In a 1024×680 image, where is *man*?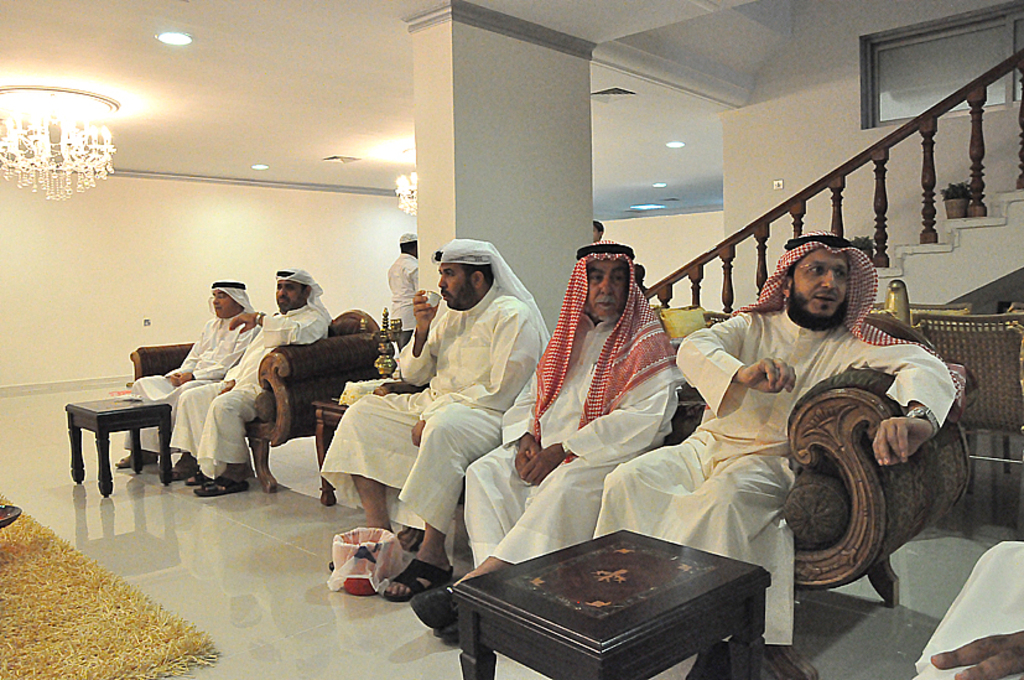
bbox=[914, 538, 1023, 679].
